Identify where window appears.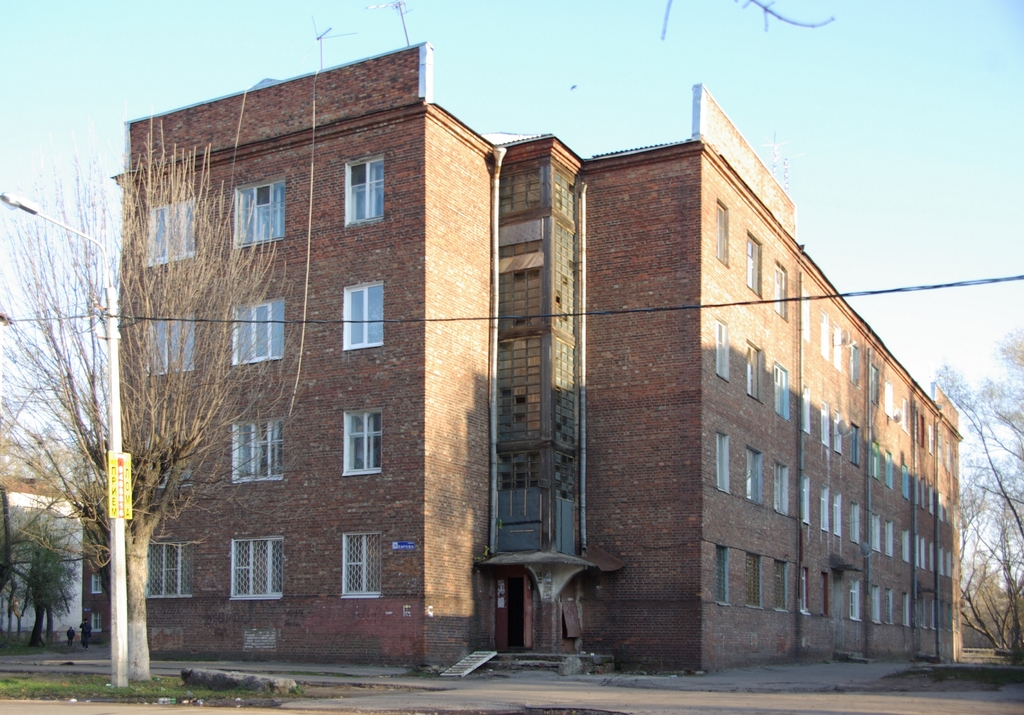
Appears at (left=230, top=417, right=286, bottom=482).
